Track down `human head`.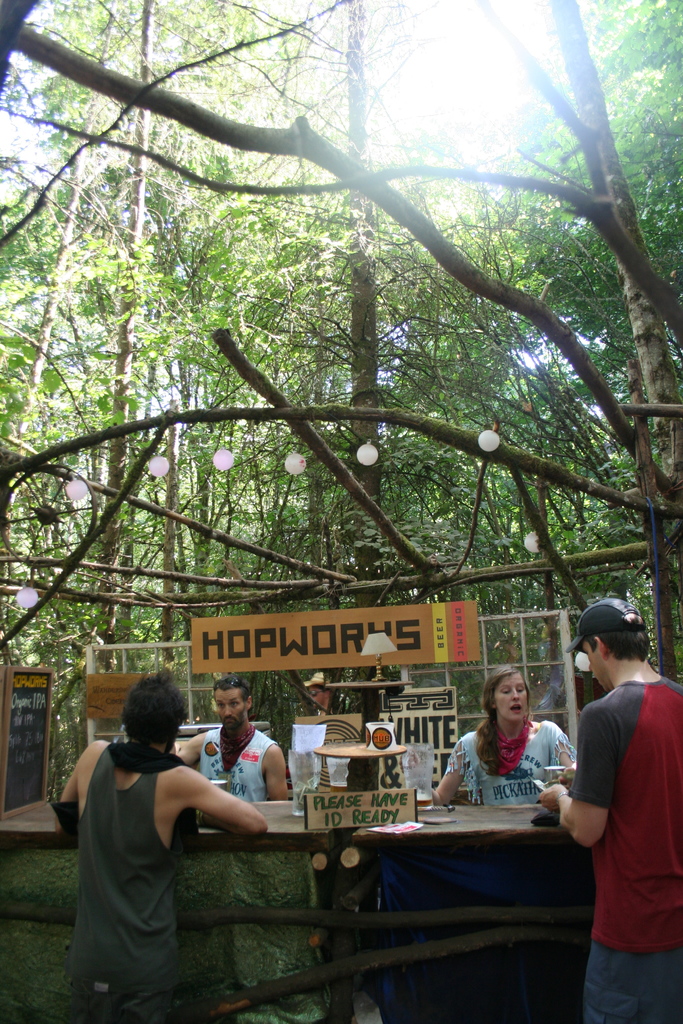
Tracked to l=208, t=674, r=253, b=726.
